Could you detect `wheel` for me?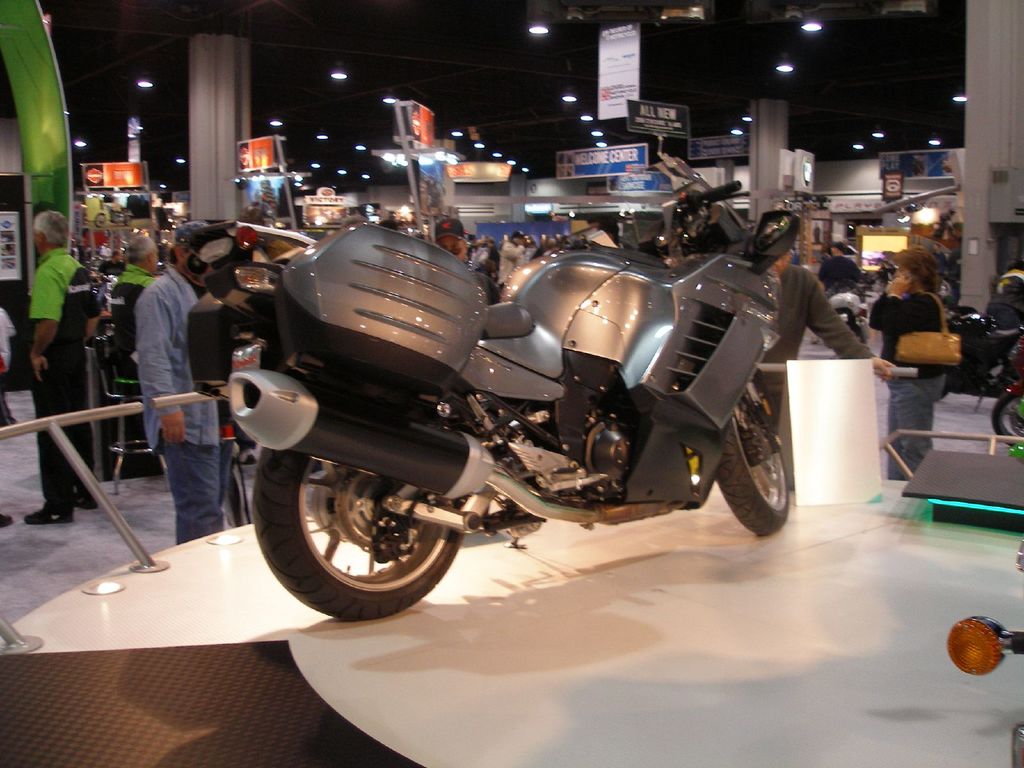
Detection result: rect(988, 392, 1023, 452).
